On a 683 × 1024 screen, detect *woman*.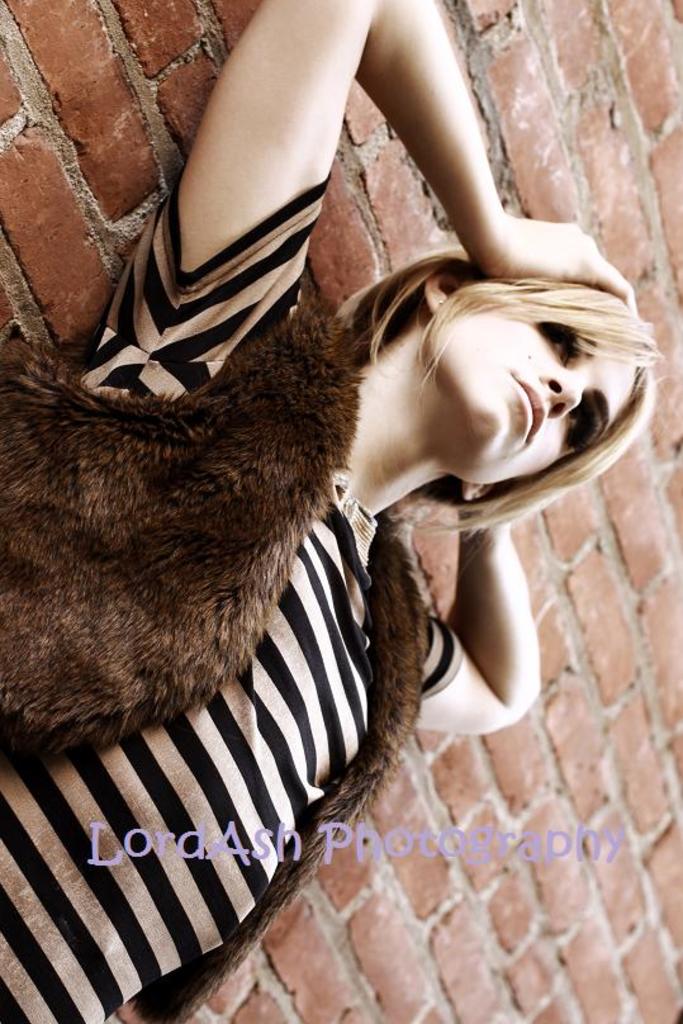
bbox=(43, 32, 641, 937).
